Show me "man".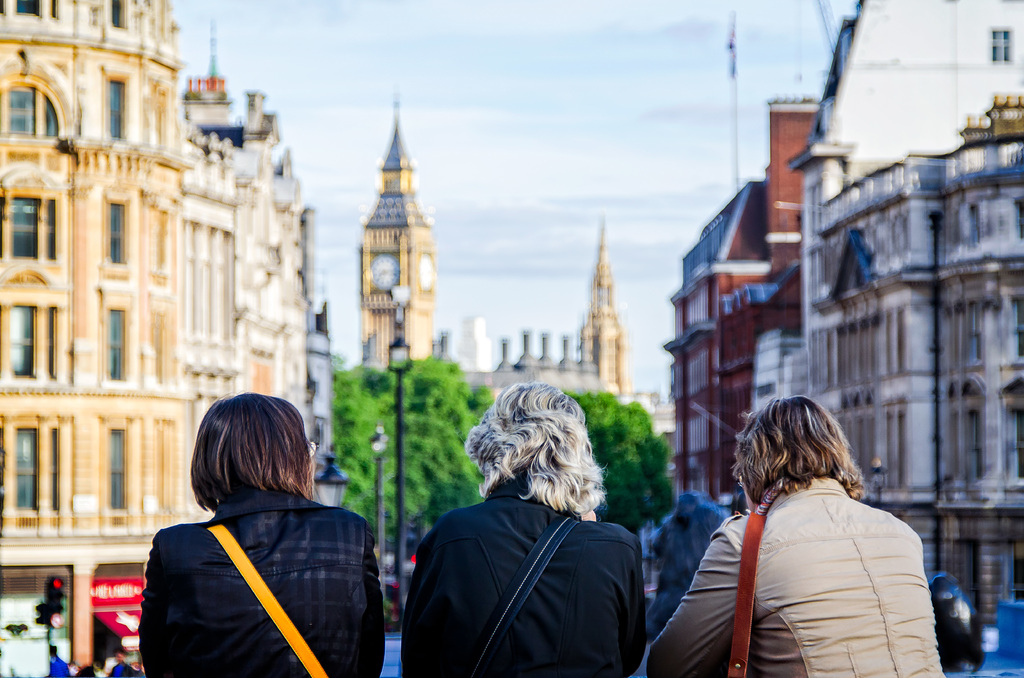
"man" is here: [left=387, top=392, right=656, bottom=672].
